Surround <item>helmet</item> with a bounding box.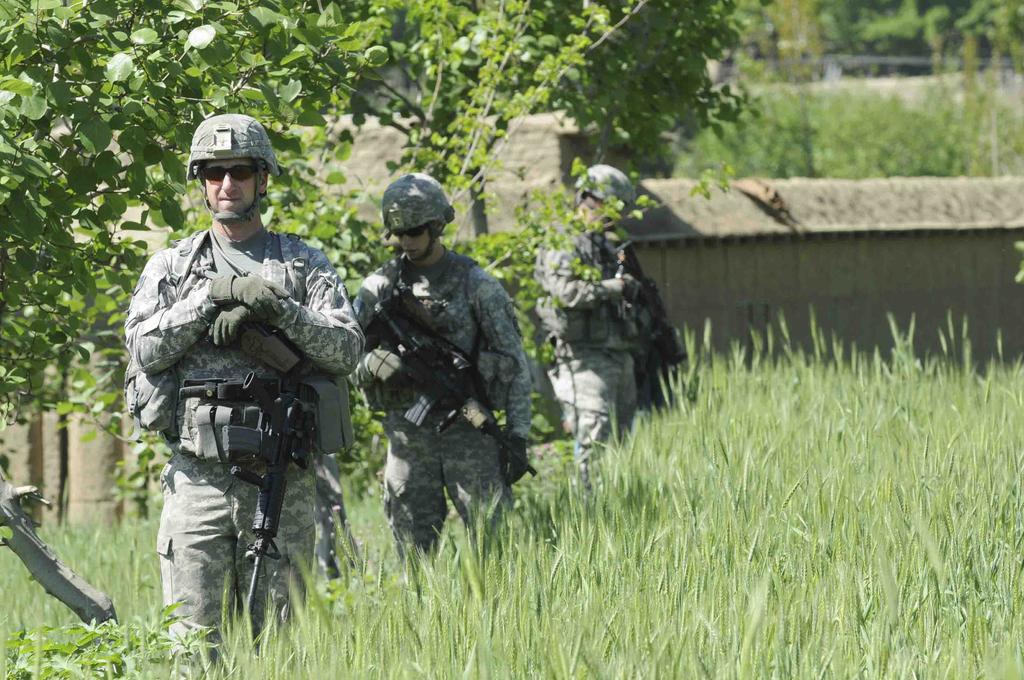
l=177, t=118, r=269, b=227.
